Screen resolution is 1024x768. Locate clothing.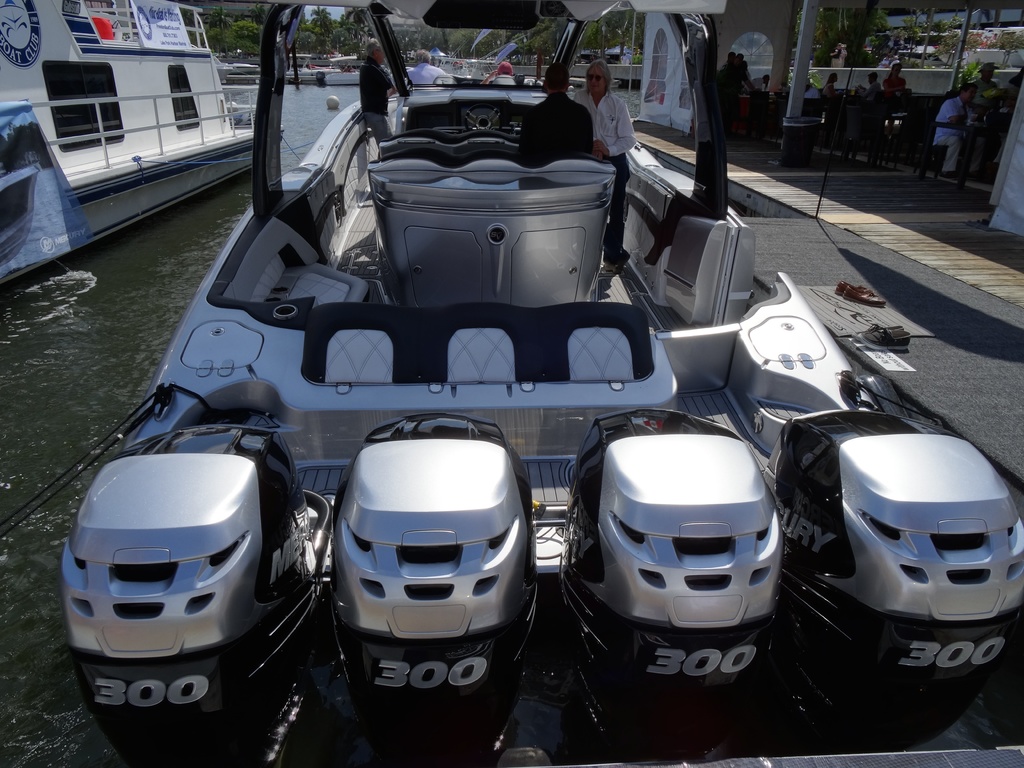
<box>821,81,837,98</box>.
